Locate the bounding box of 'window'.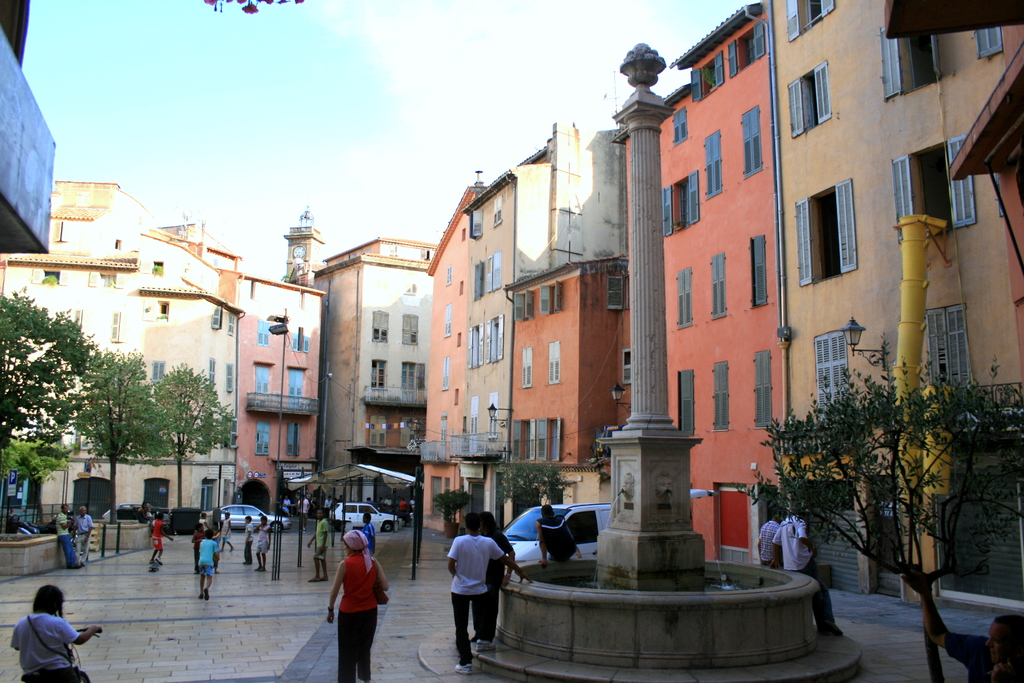
Bounding box: bbox=(492, 194, 502, 225).
